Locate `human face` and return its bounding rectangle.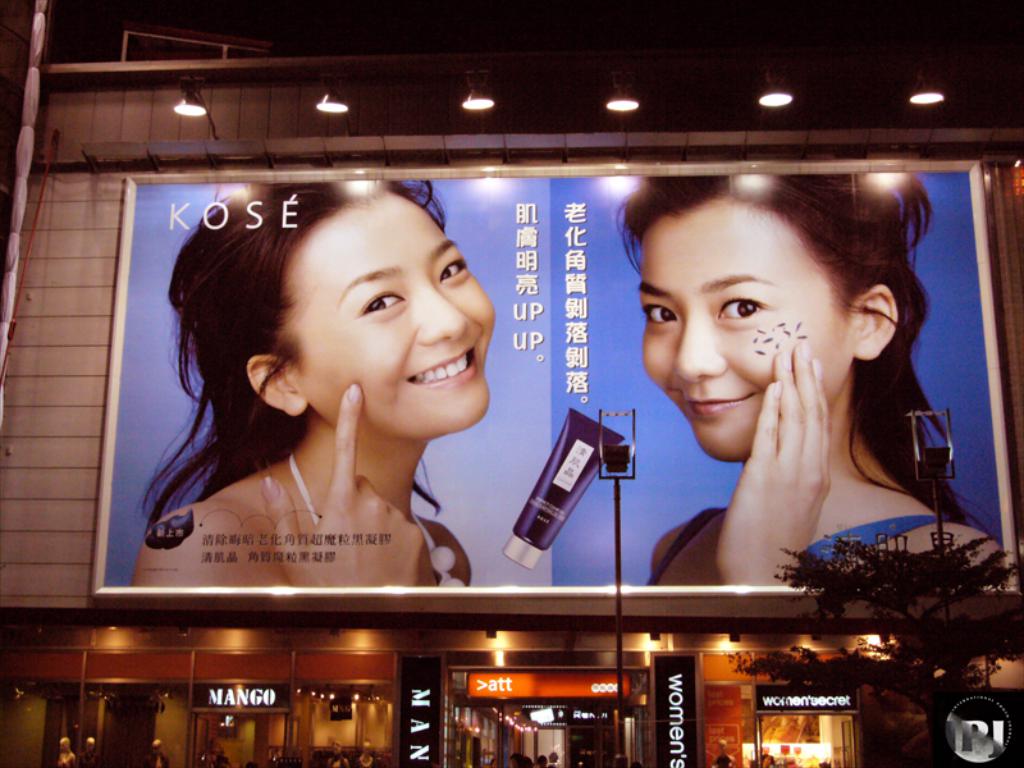
bbox(631, 187, 847, 466).
